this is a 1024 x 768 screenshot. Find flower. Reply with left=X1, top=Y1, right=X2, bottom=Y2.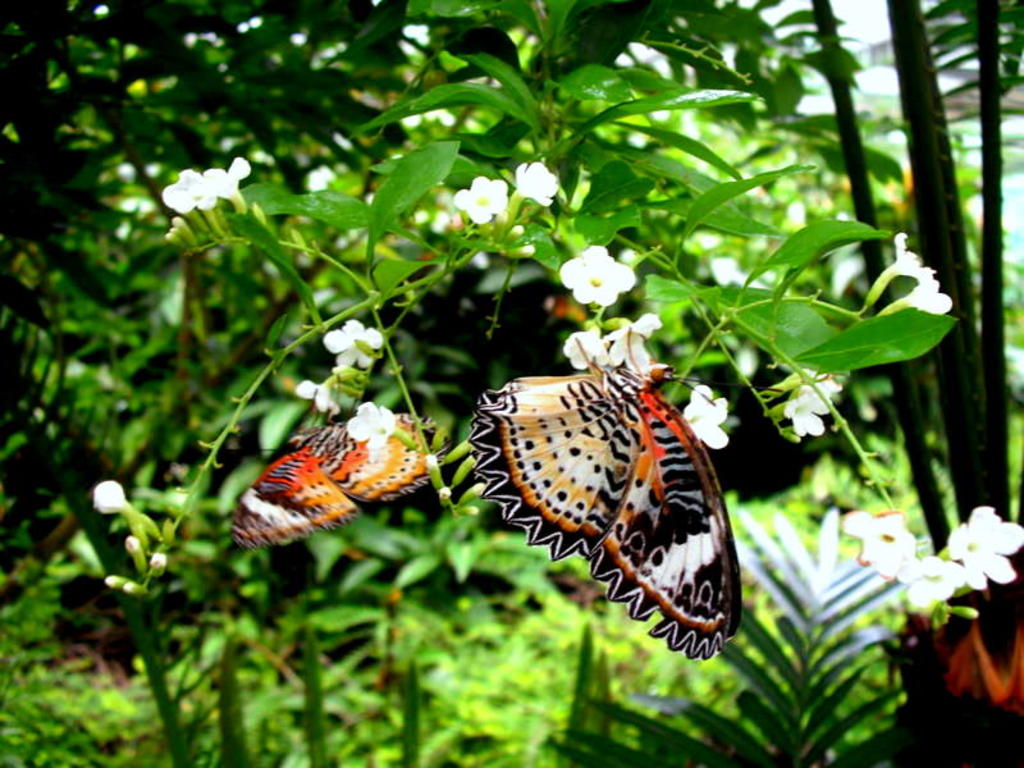
left=499, top=246, right=536, bottom=262.
